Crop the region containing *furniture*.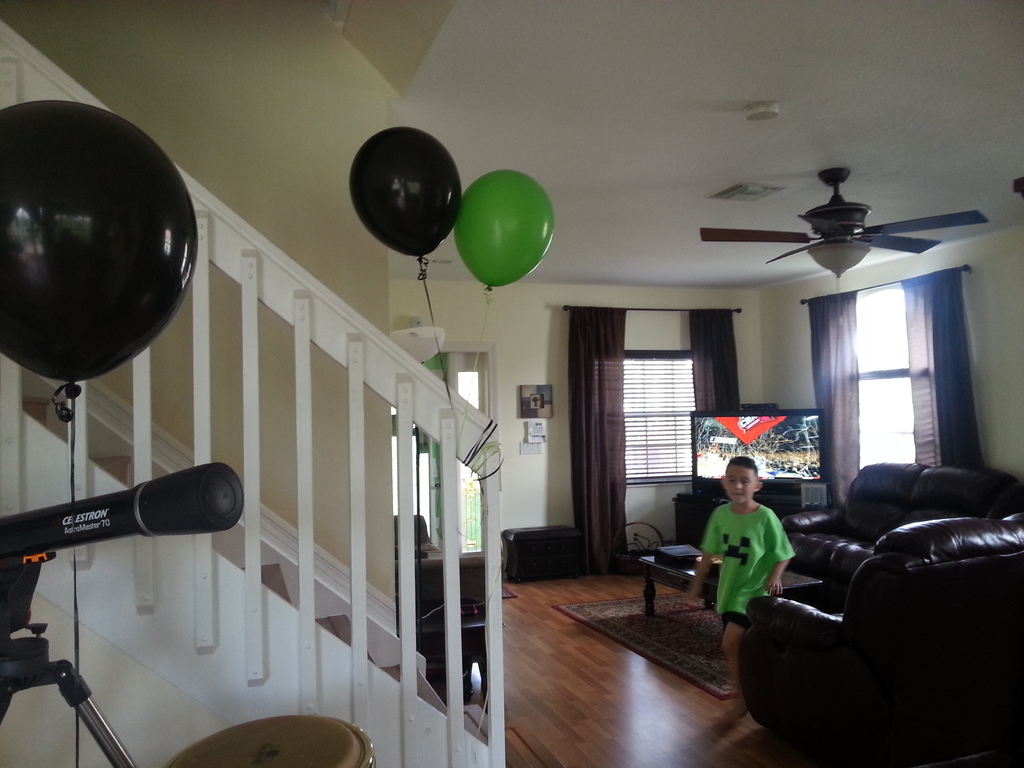
Crop region: 637, 545, 829, 632.
